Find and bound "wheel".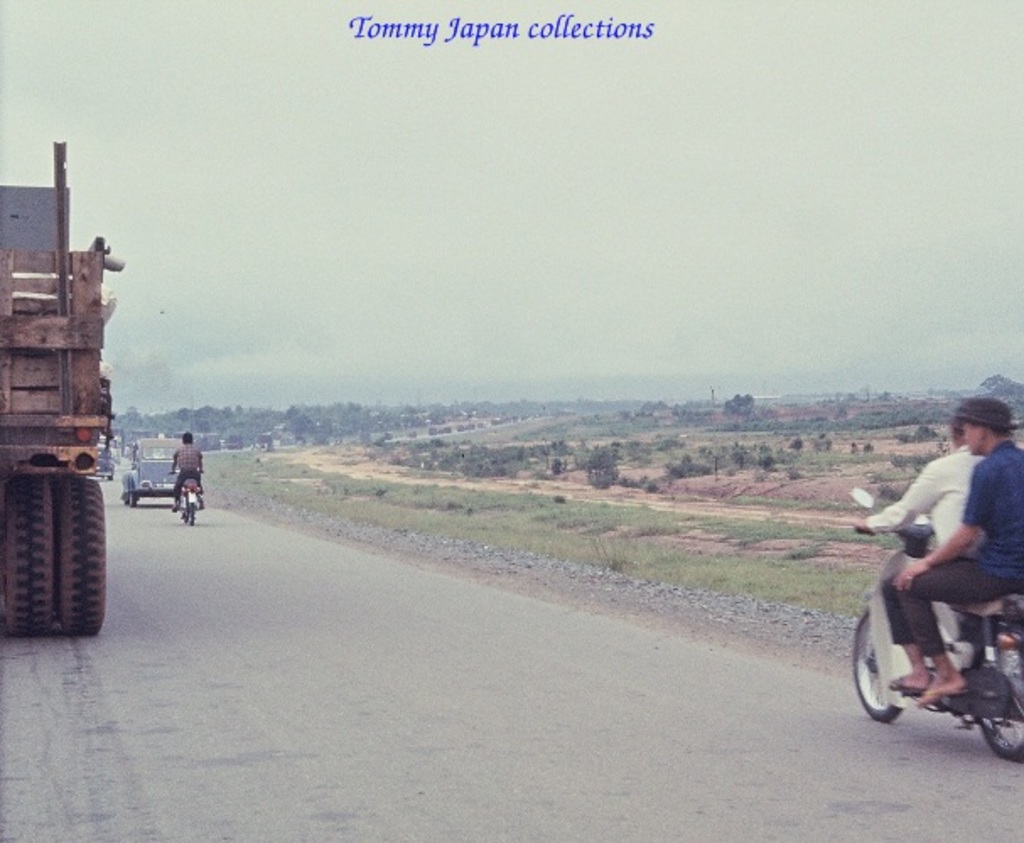
Bound: (left=187, top=506, right=196, bottom=528).
